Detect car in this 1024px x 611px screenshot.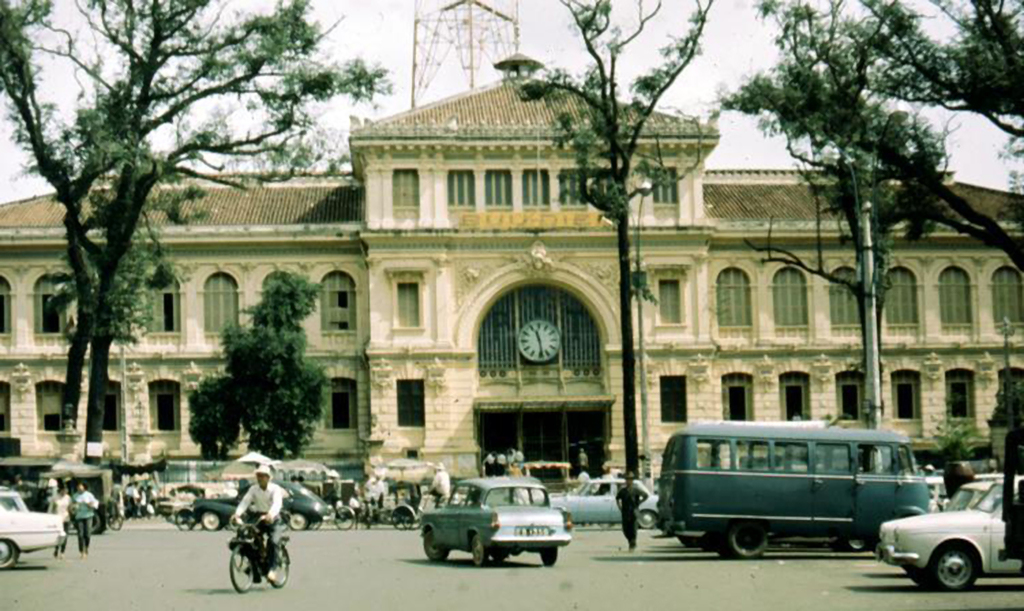
Detection: <region>187, 480, 335, 529</region>.
